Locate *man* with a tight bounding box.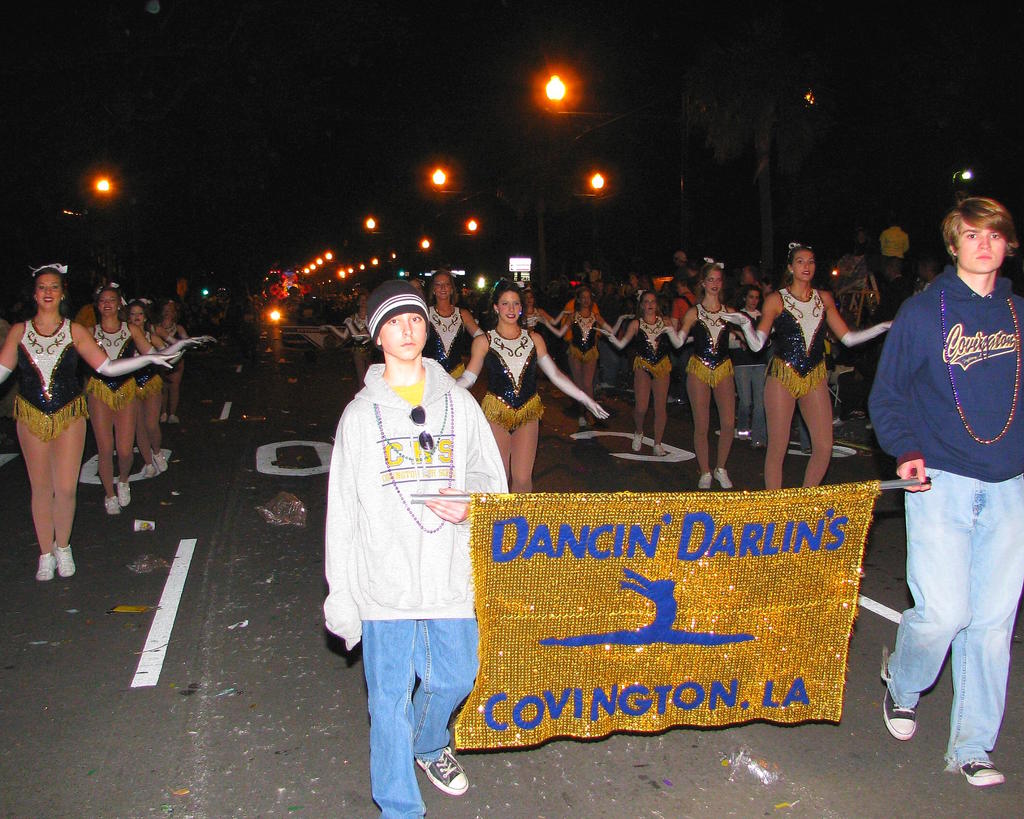
rect(868, 195, 1023, 786).
